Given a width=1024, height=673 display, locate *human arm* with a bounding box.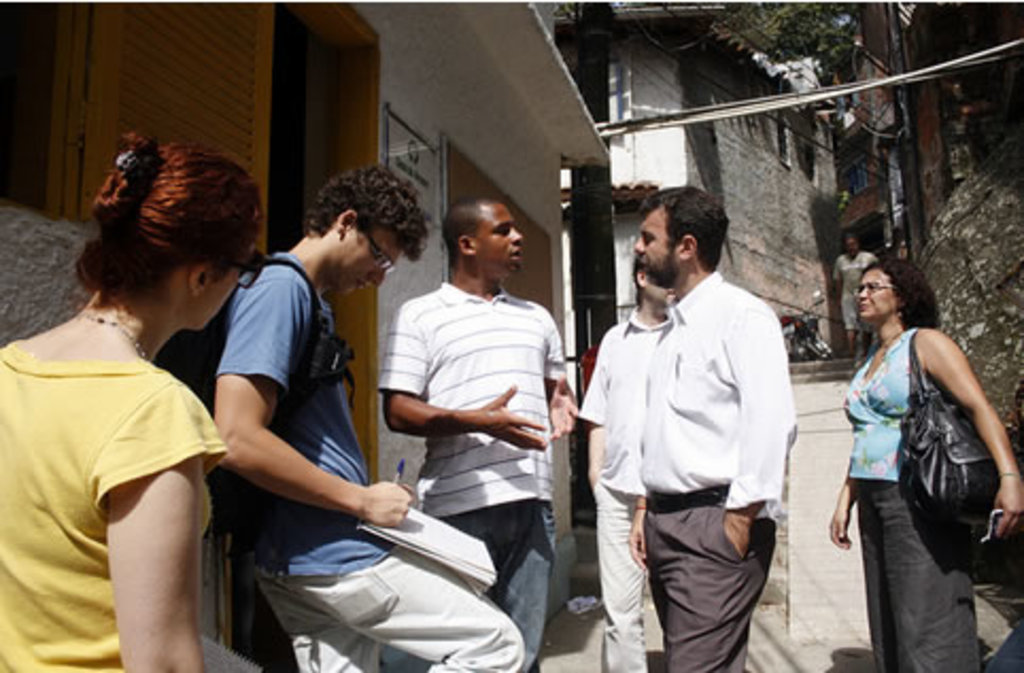
Located: [920,327,1020,539].
